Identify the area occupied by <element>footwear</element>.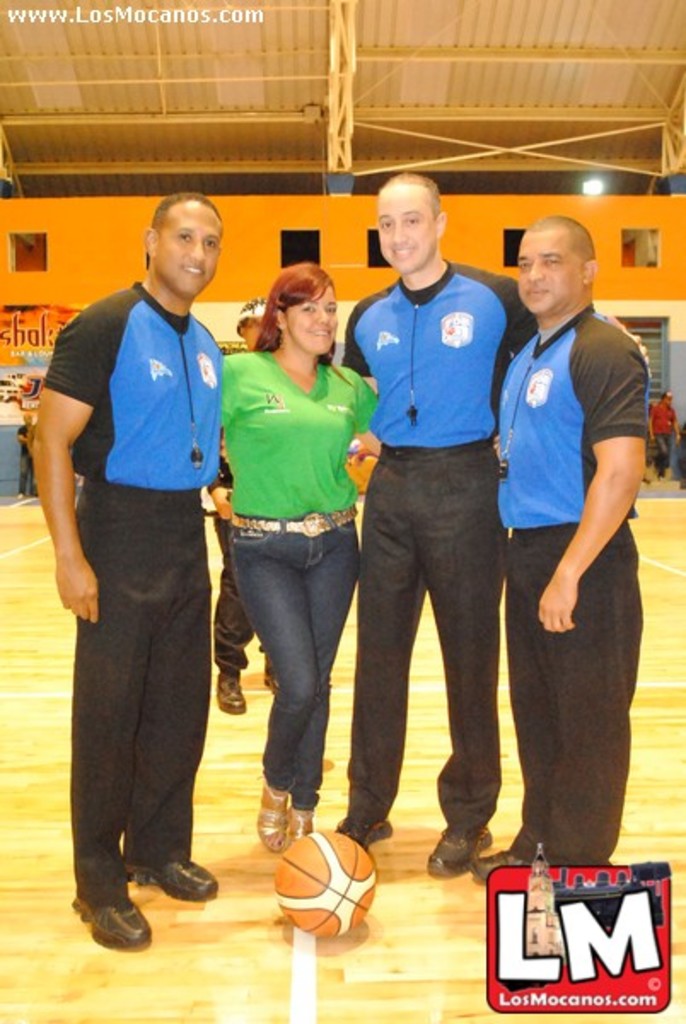
Area: l=473, t=853, r=526, b=881.
